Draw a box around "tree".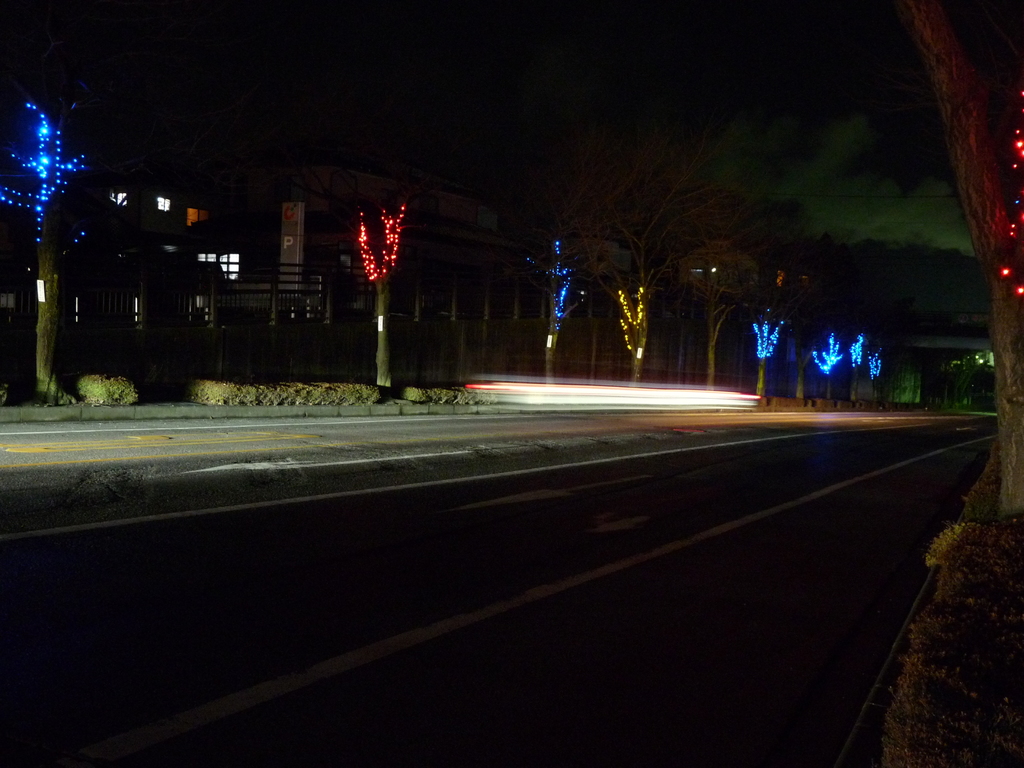
pyautogui.locateOnScreen(812, 2, 1023, 465).
